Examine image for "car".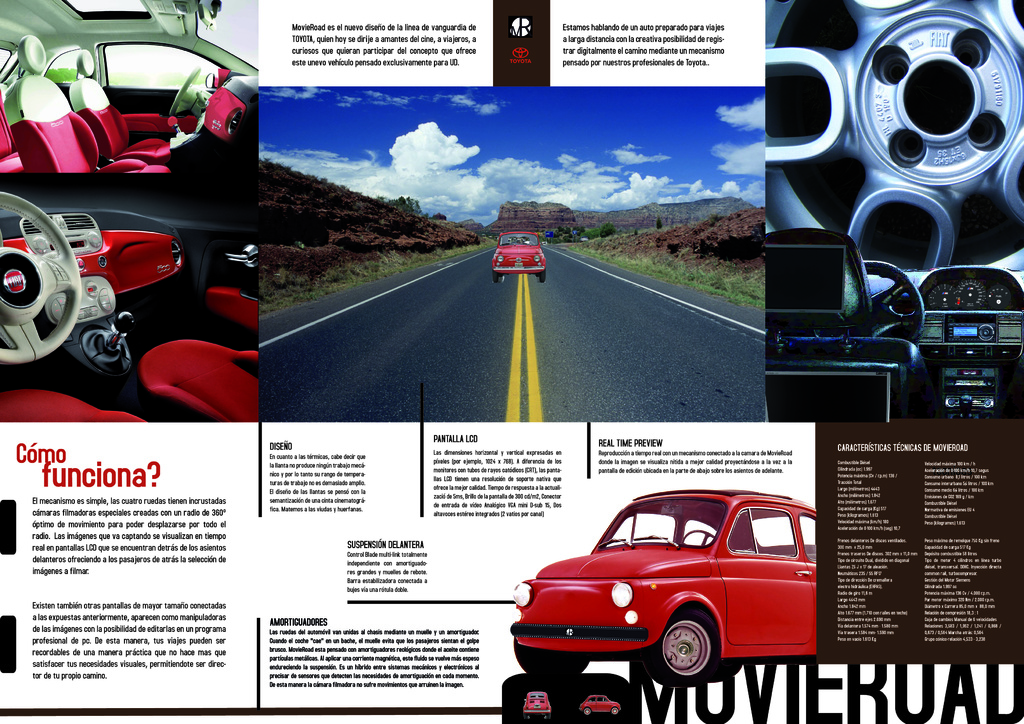
Examination result: x1=0 y1=0 x2=262 y2=178.
